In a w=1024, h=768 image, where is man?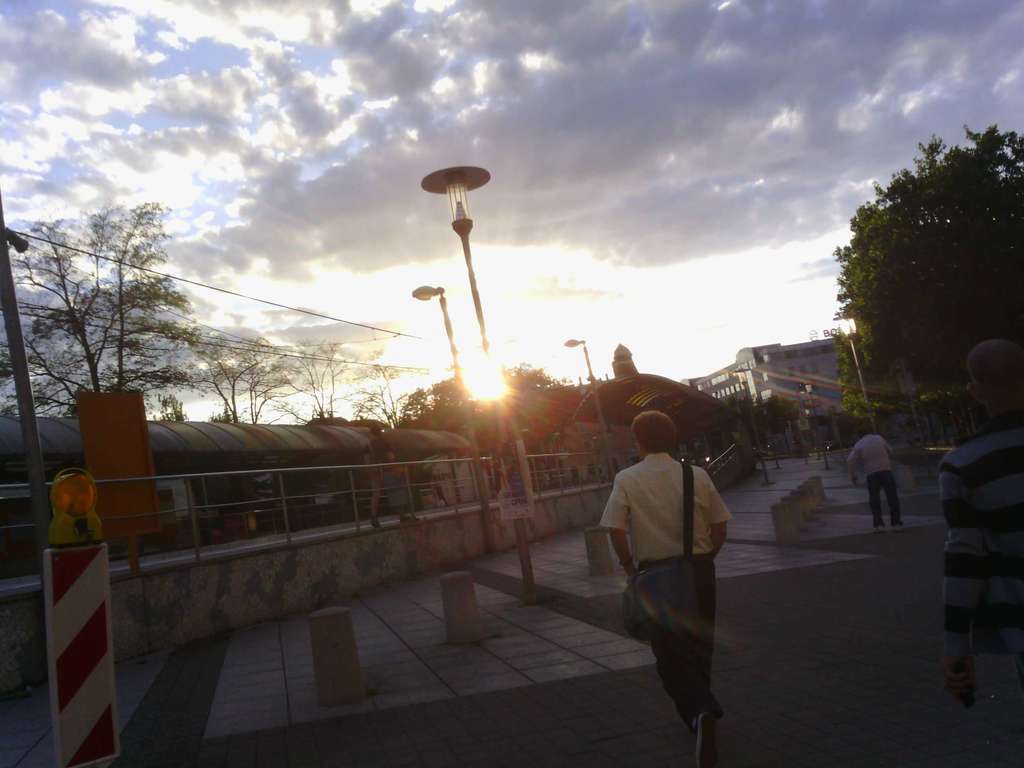
bbox=[600, 413, 743, 734].
